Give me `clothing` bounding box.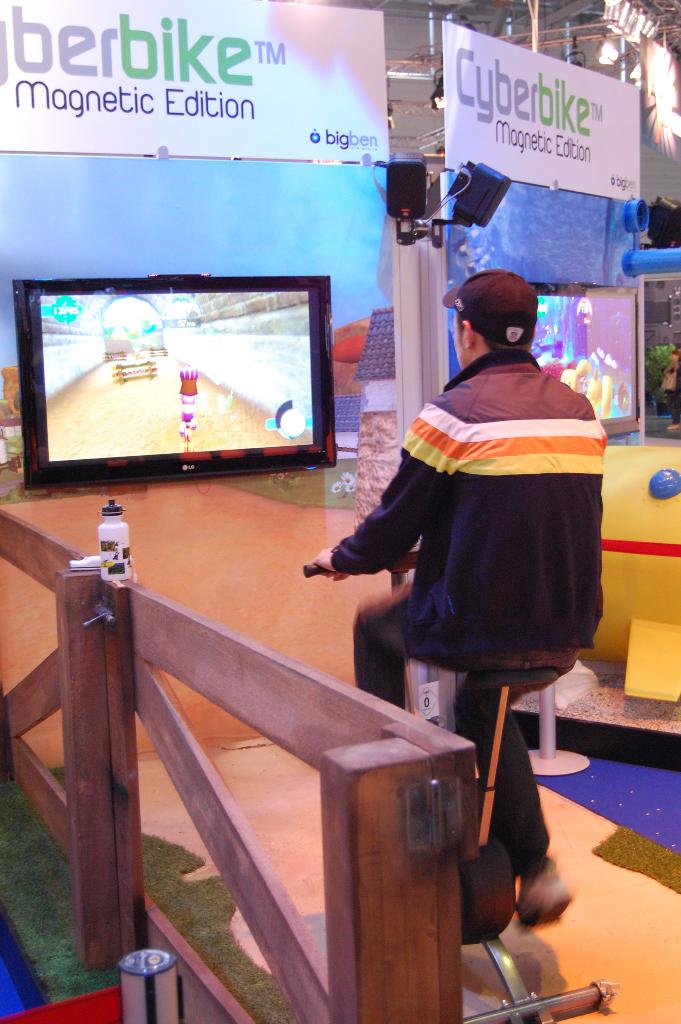
[left=375, top=374, right=611, bottom=685].
